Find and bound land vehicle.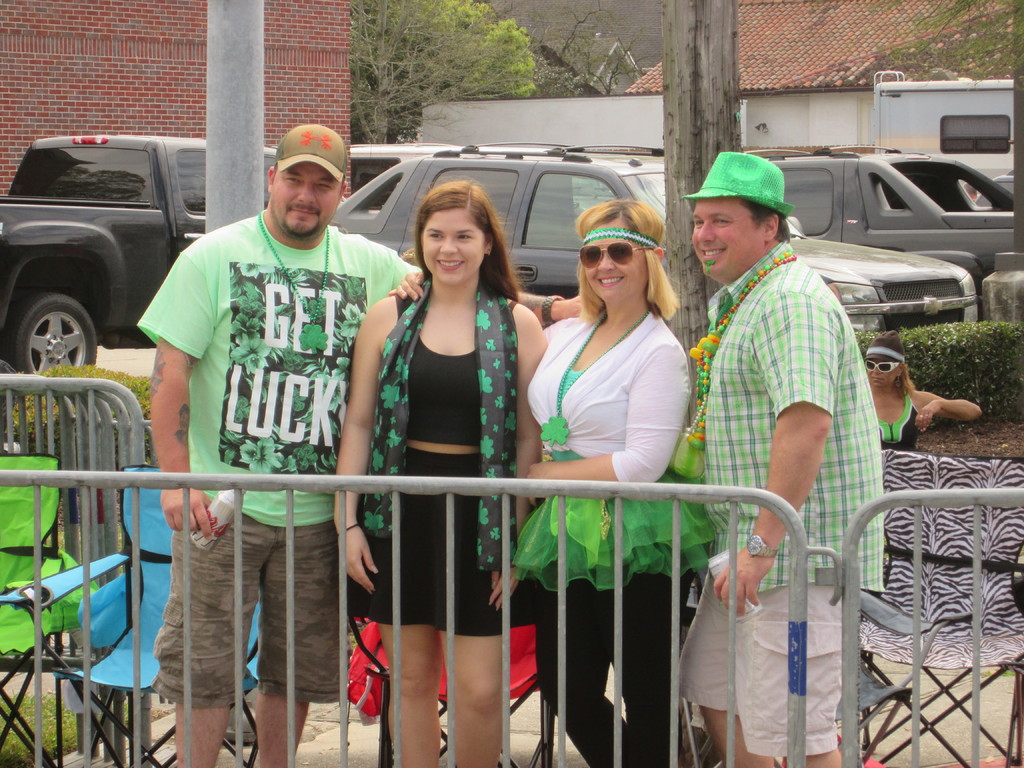
Bound: 873,65,1014,180.
